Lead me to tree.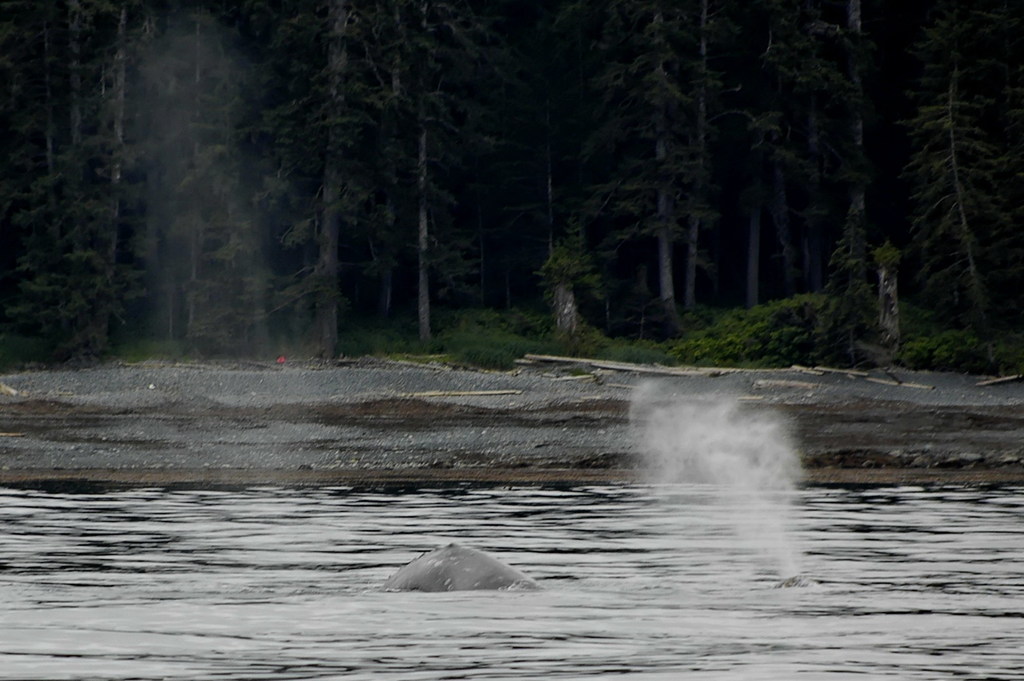
Lead to <region>147, 0, 270, 366</region>.
